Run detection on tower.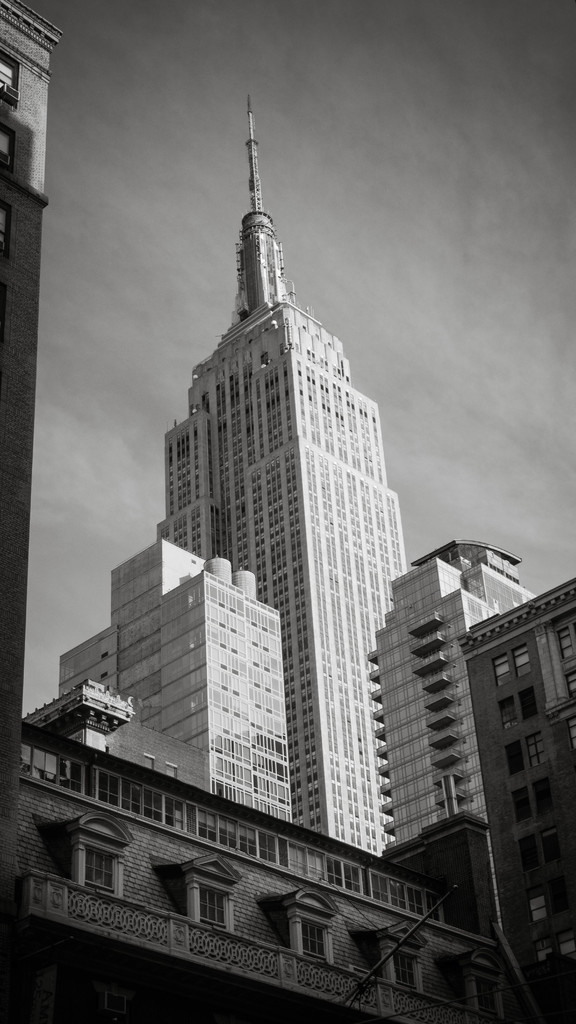
Result: {"x1": 80, "y1": 102, "x2": 460, "y2": 874}.
